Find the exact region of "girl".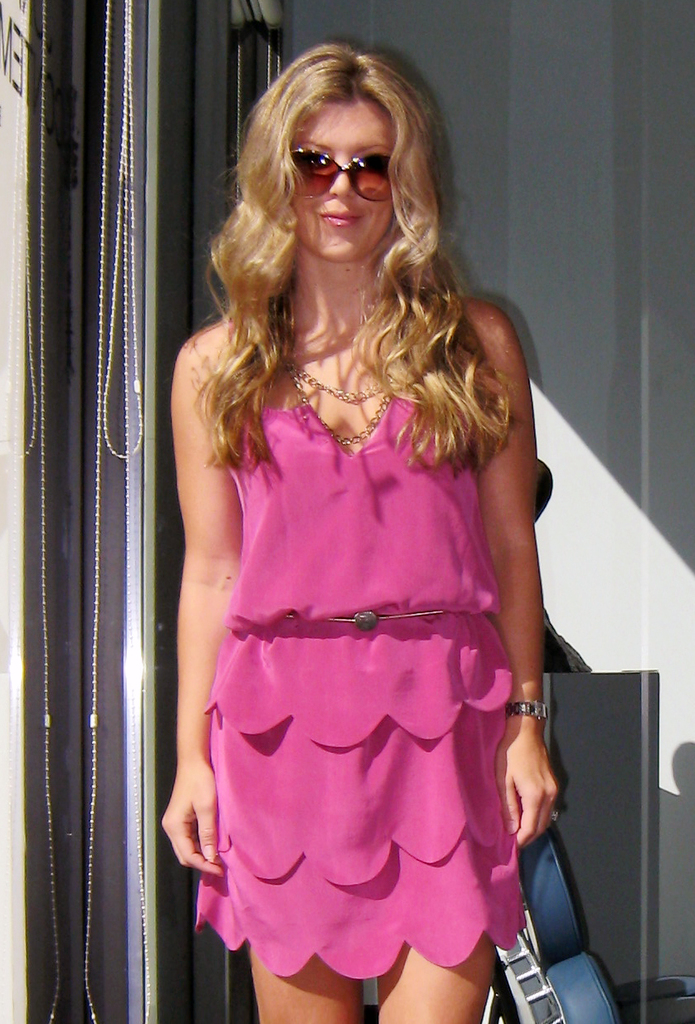
Exact region: (160,35,556,1023).
